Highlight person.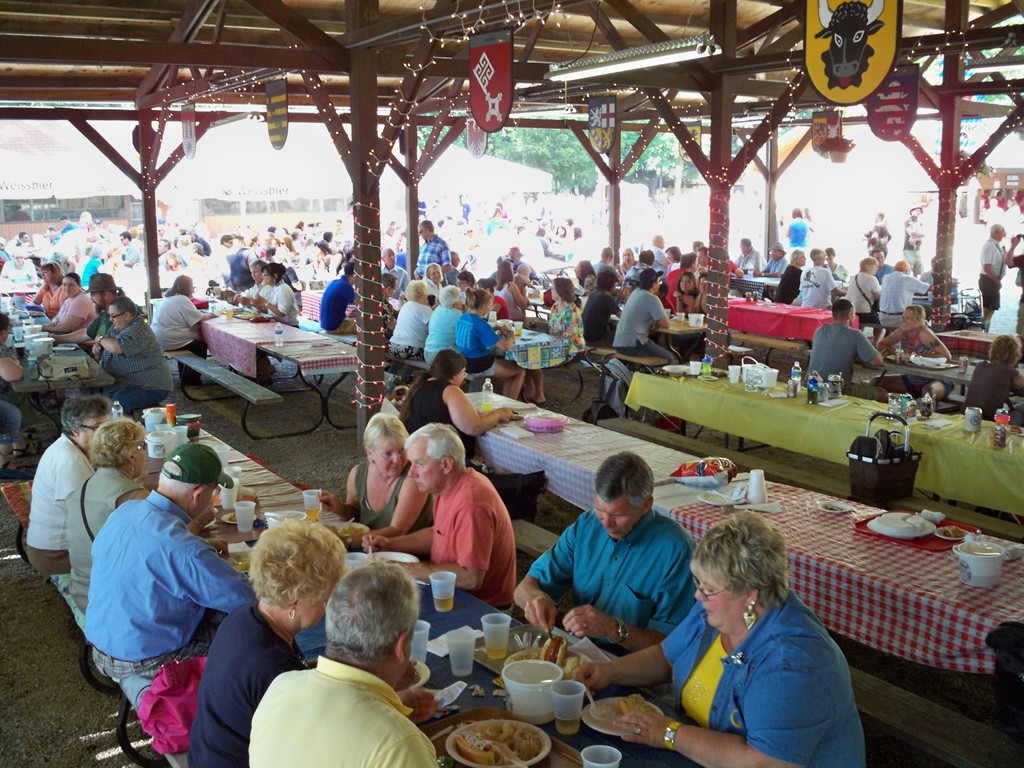
Highlighted region: pyautogui.locateOnScreen(150, 273, 219, 385).
